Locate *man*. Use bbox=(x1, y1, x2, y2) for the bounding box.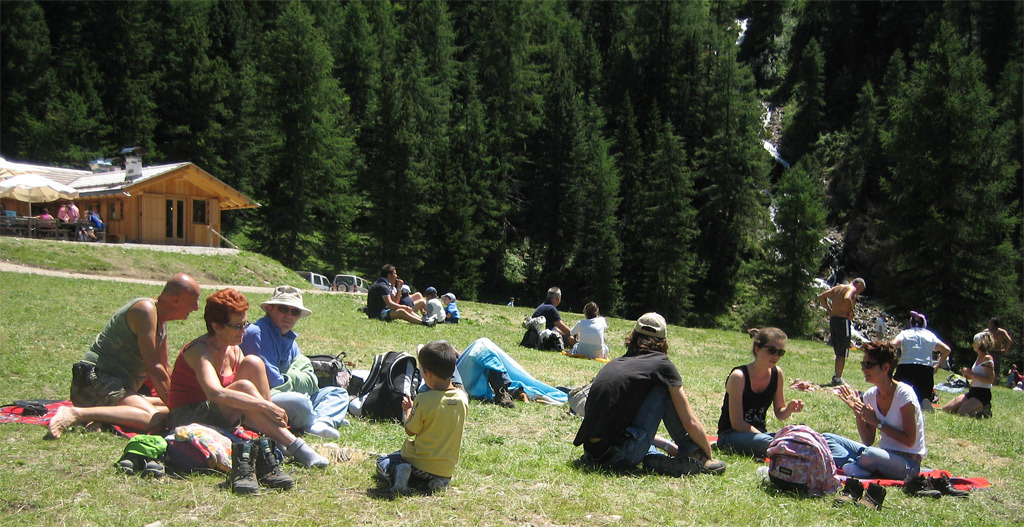
bbox=(238, 284, 352, 441).
